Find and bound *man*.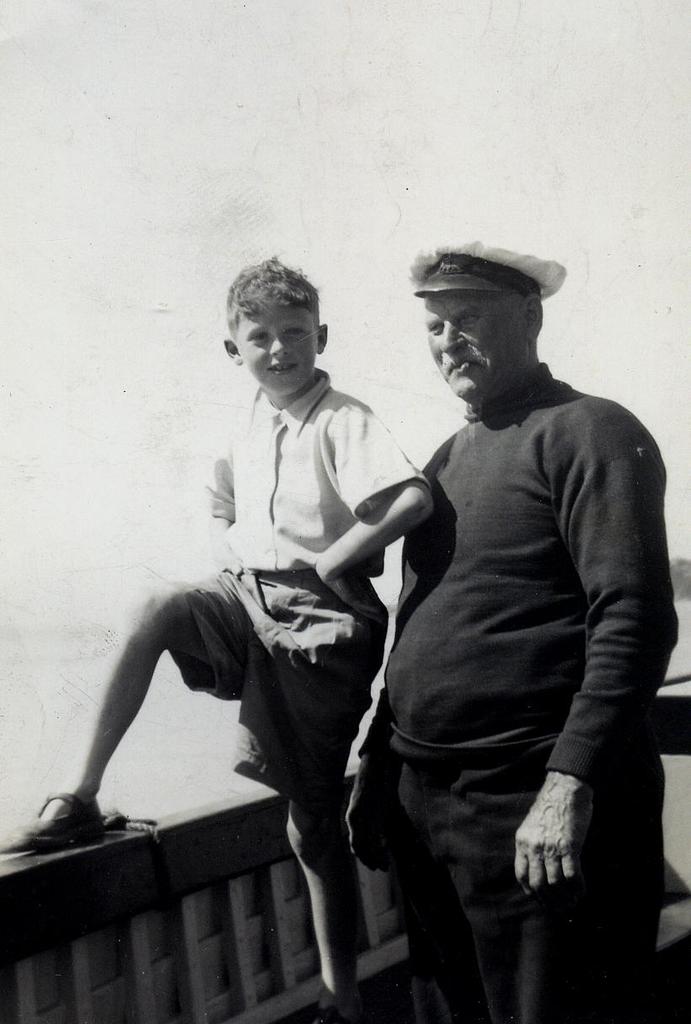
Bound: 345 233 670 1023.
